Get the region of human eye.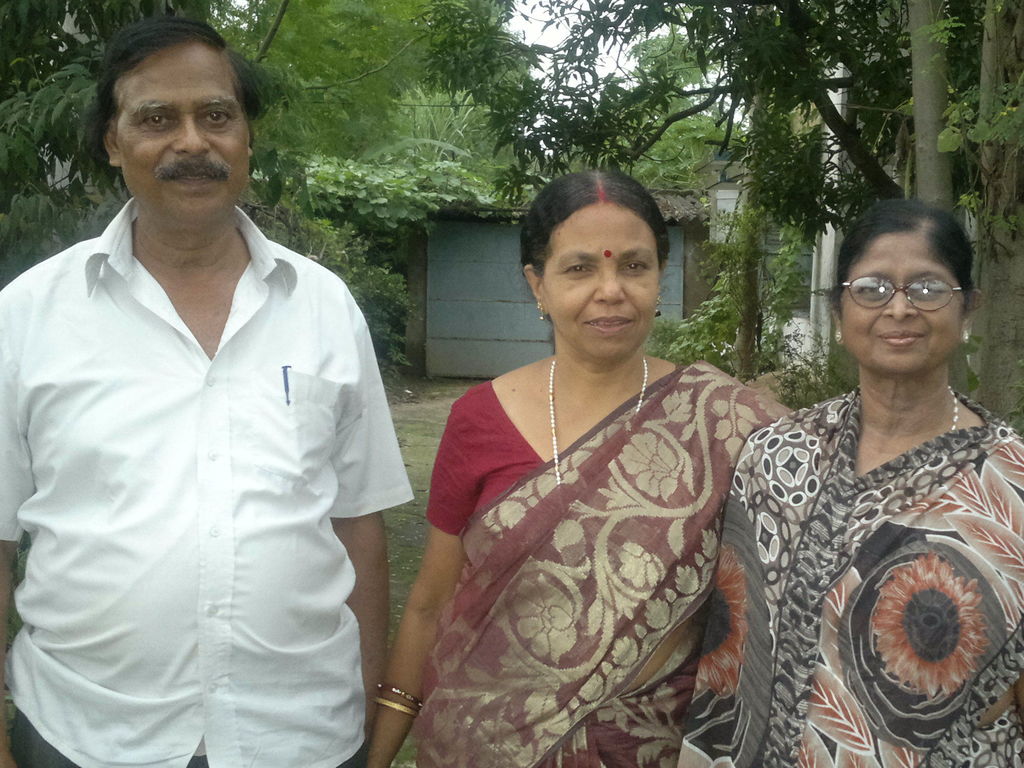
l=144, t=111, r=179, b=131.
